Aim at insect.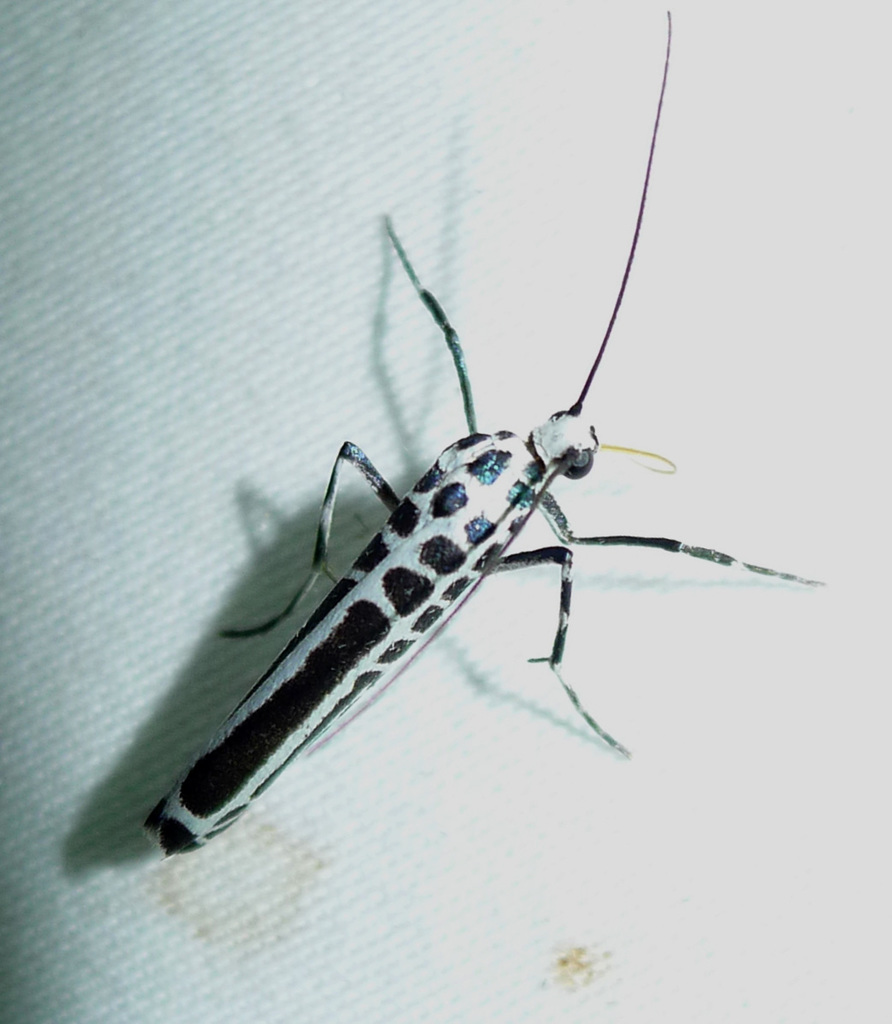
Aimed at <bbox>133, 9, 823, 864</bbox>.
